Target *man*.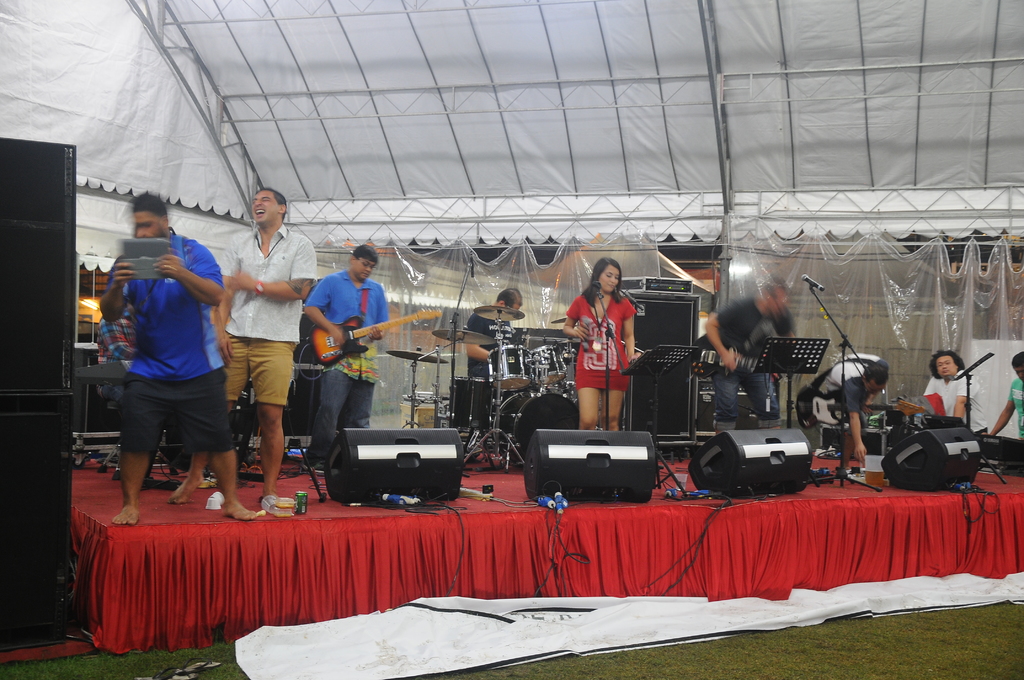
Target region: [924, 353, 986, 441].
